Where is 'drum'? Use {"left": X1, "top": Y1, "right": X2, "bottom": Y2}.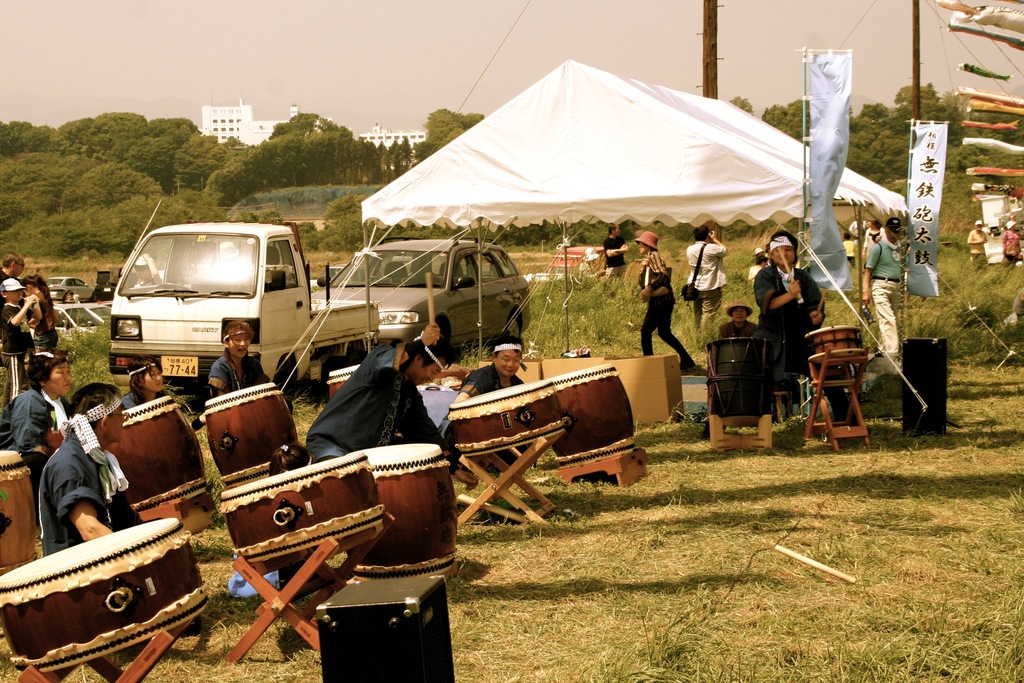
{"left": 446, "top": 383, "right": 568, "bottom": 452}.
